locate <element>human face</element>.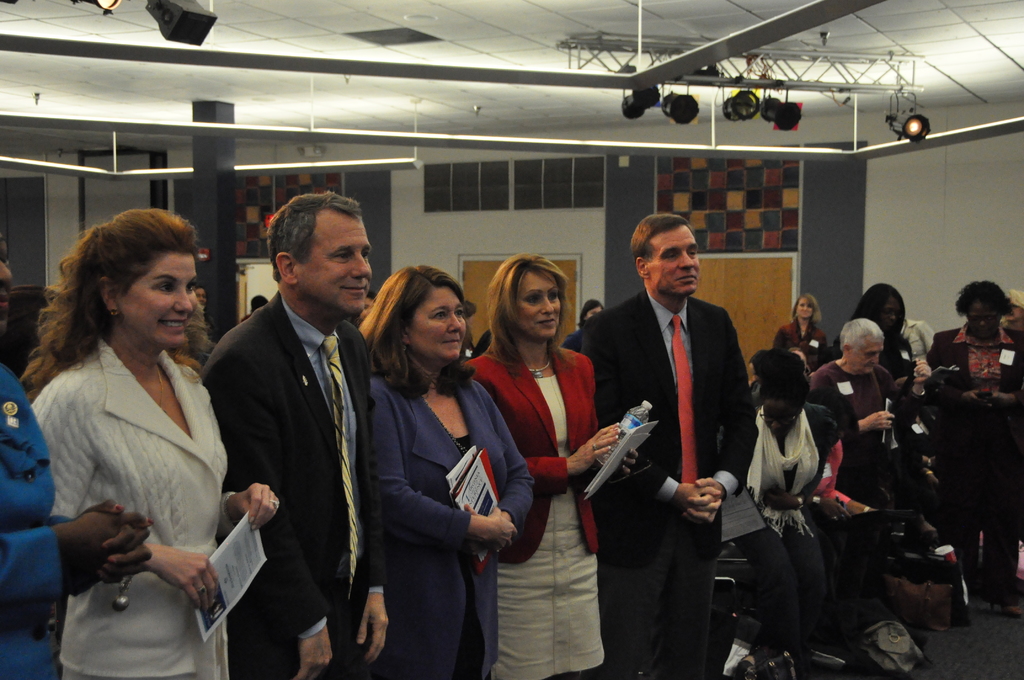
Bounding box: <bbox>881, 298, 900, 332</bbox>.
